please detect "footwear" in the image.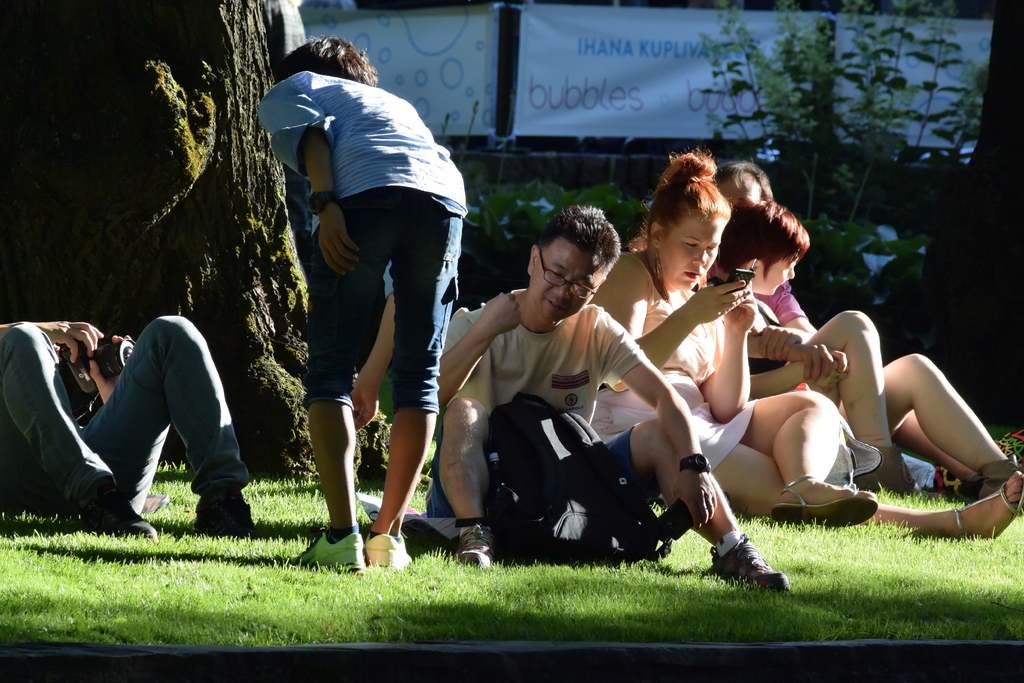
[left=721, top=536, right=796, bottom=598].
